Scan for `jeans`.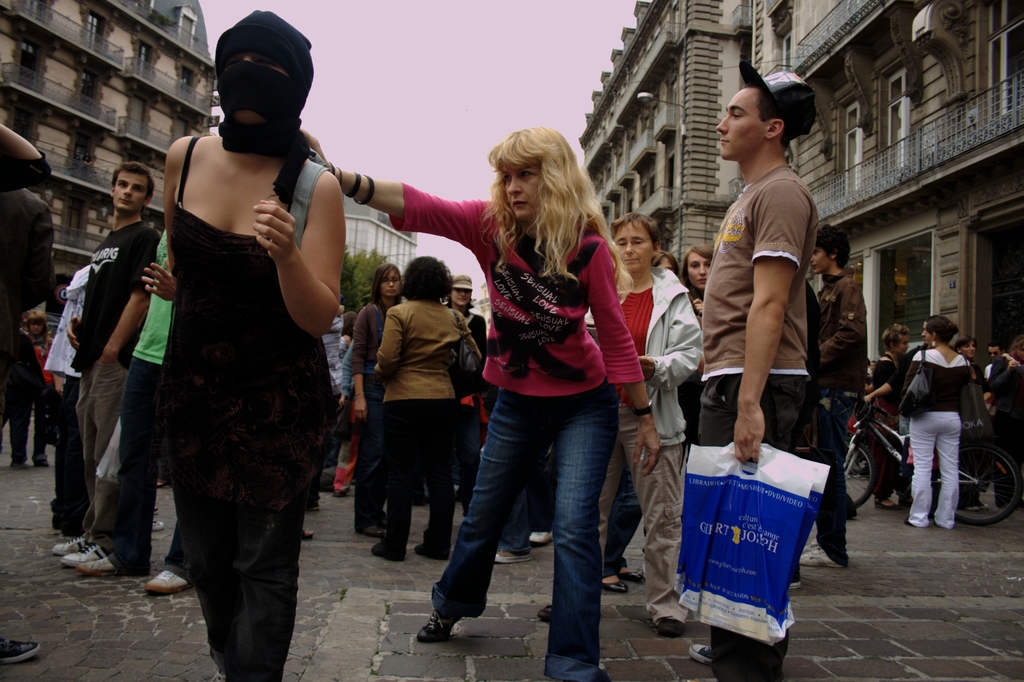
Scan result: 119/351/190/586.
